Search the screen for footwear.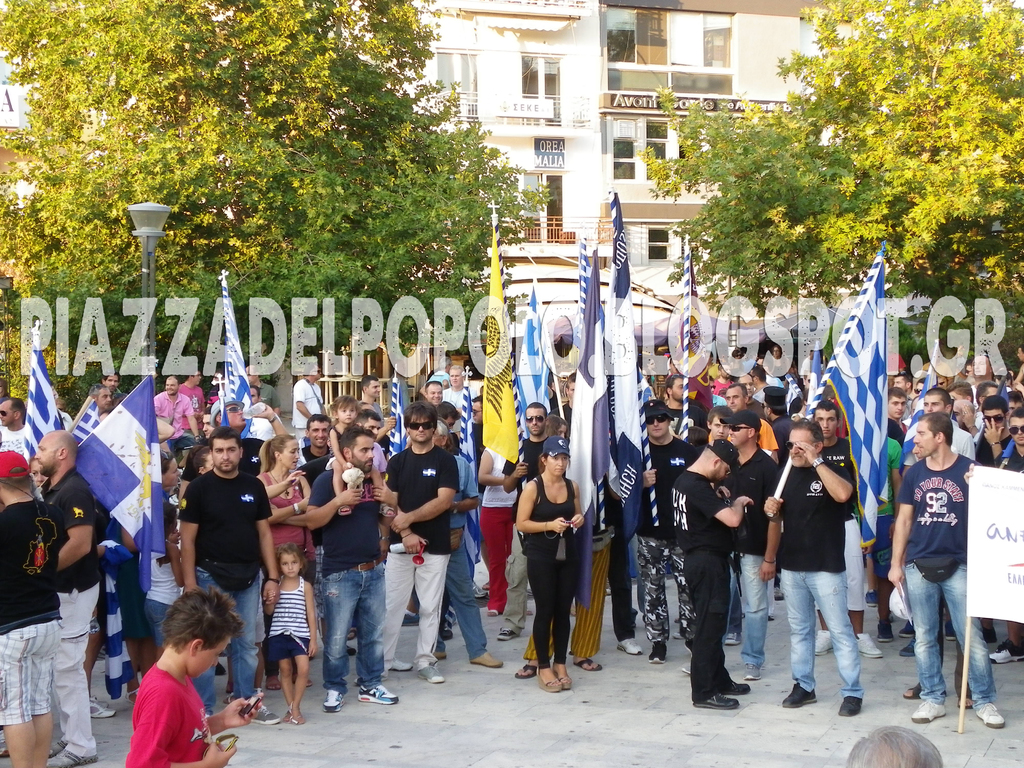
Found at bbox=(945, 618, 955, 640).
